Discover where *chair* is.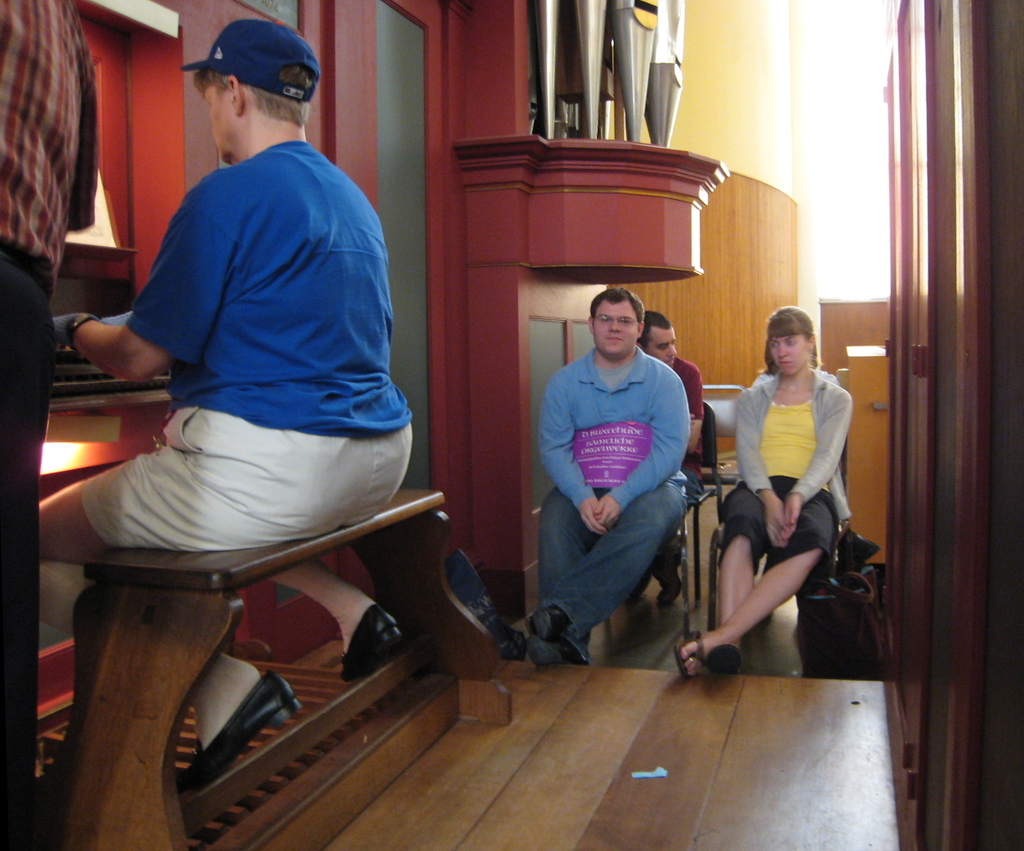
Discovered at <box>682,404,729,607</box>.
